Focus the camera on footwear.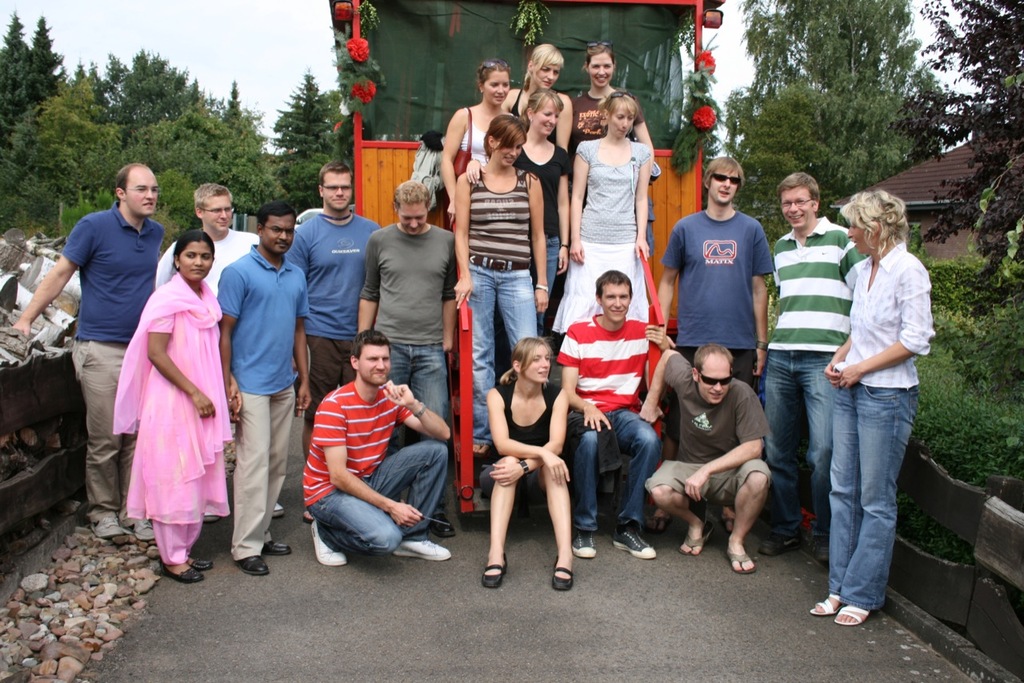
Focus region: [86, 509, 129, 543].
